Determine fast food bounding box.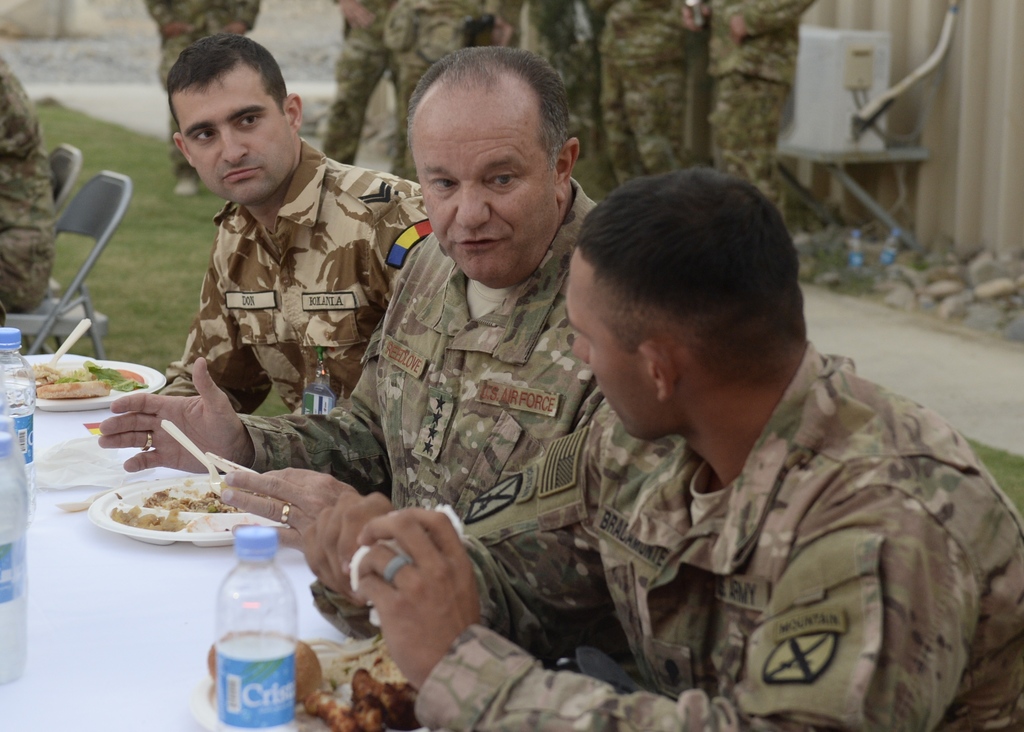
Determined: box(314, 635, 414, 695).
